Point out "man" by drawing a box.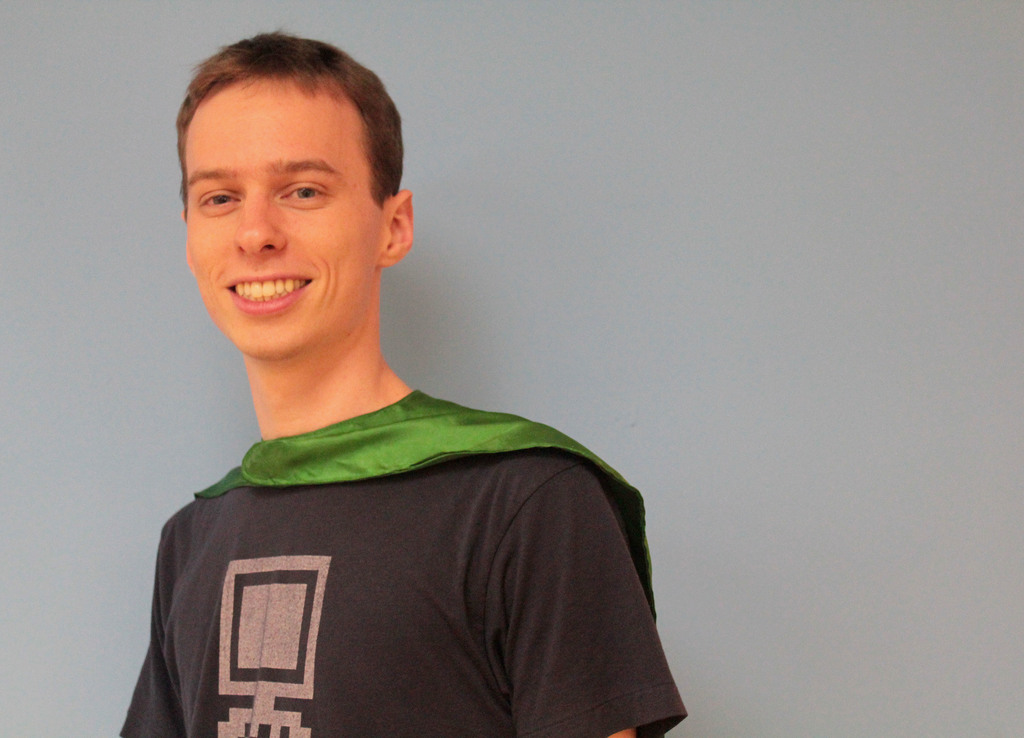
(102, 31, 691, 737).
